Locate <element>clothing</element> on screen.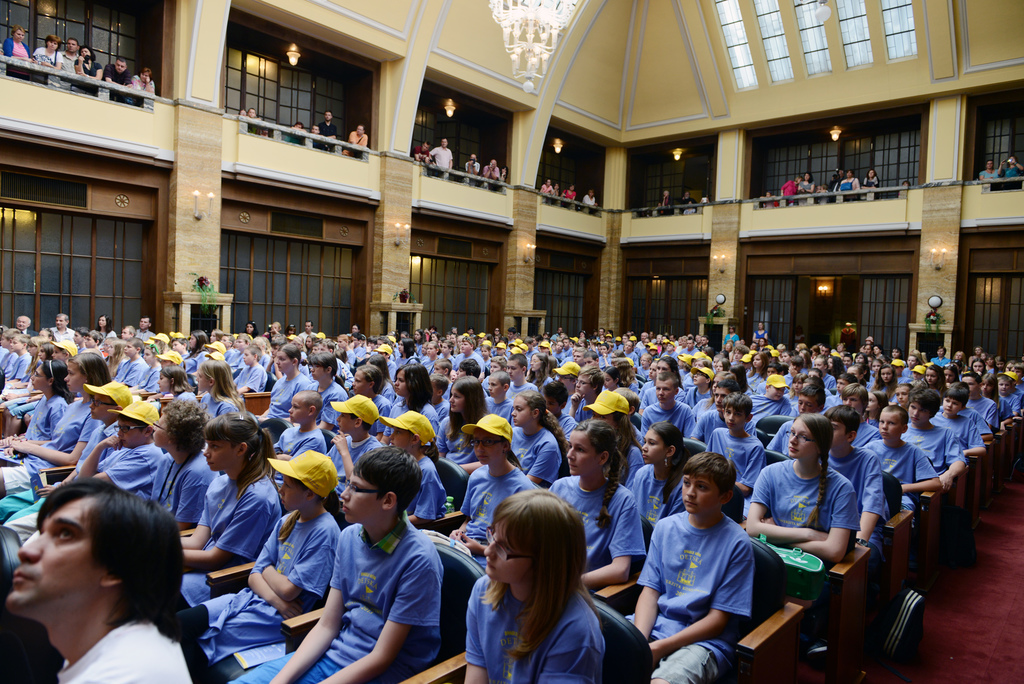
On screen at <box>622,507,755,683</box>.
